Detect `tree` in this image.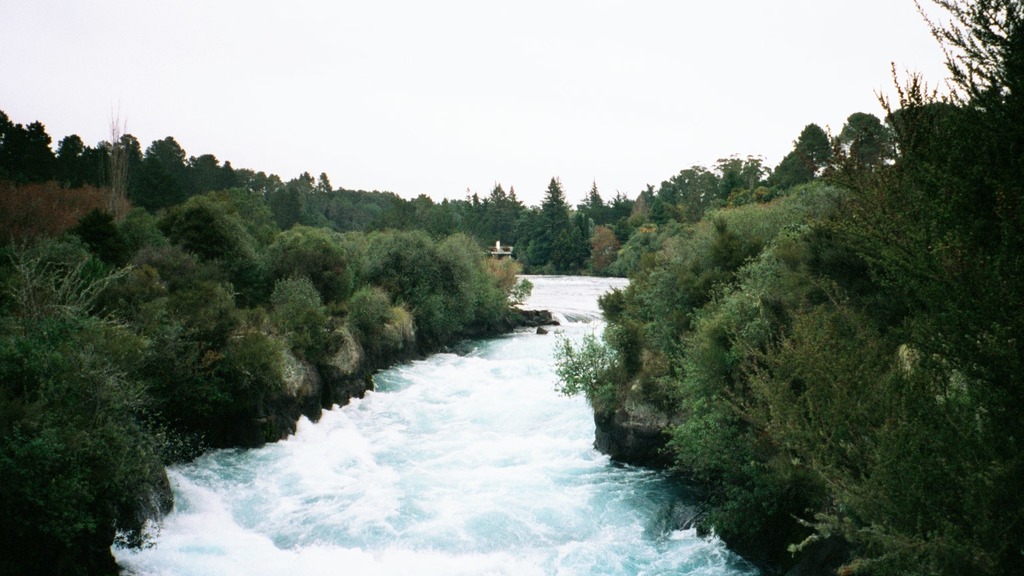
Detection: 479/180/519/238.
